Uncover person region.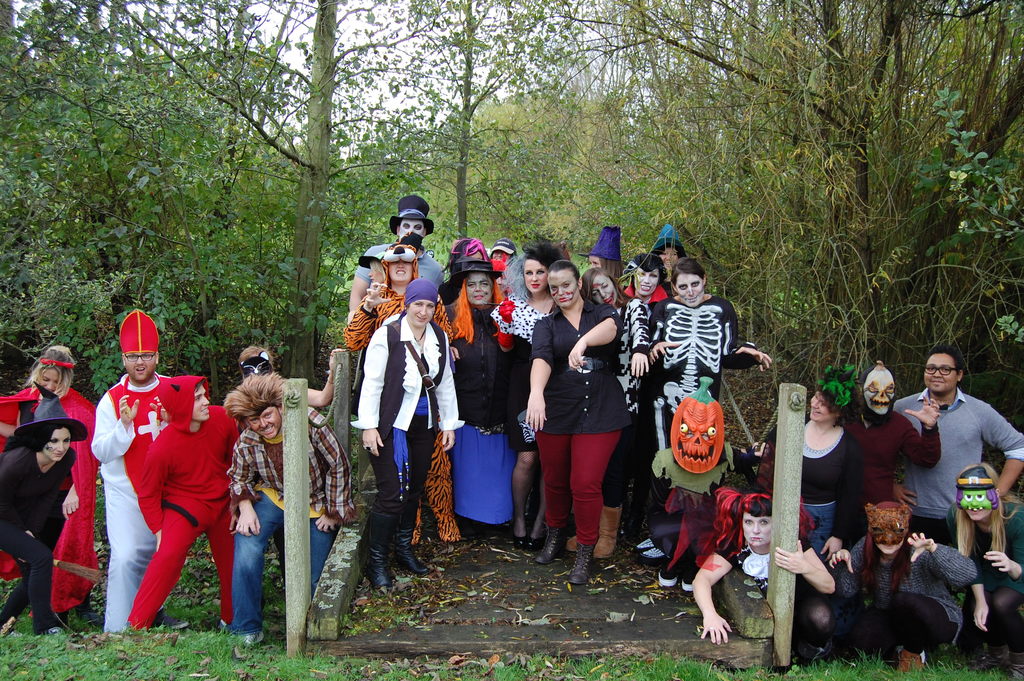
Uncovered: box(541, 254, 639, 595).
